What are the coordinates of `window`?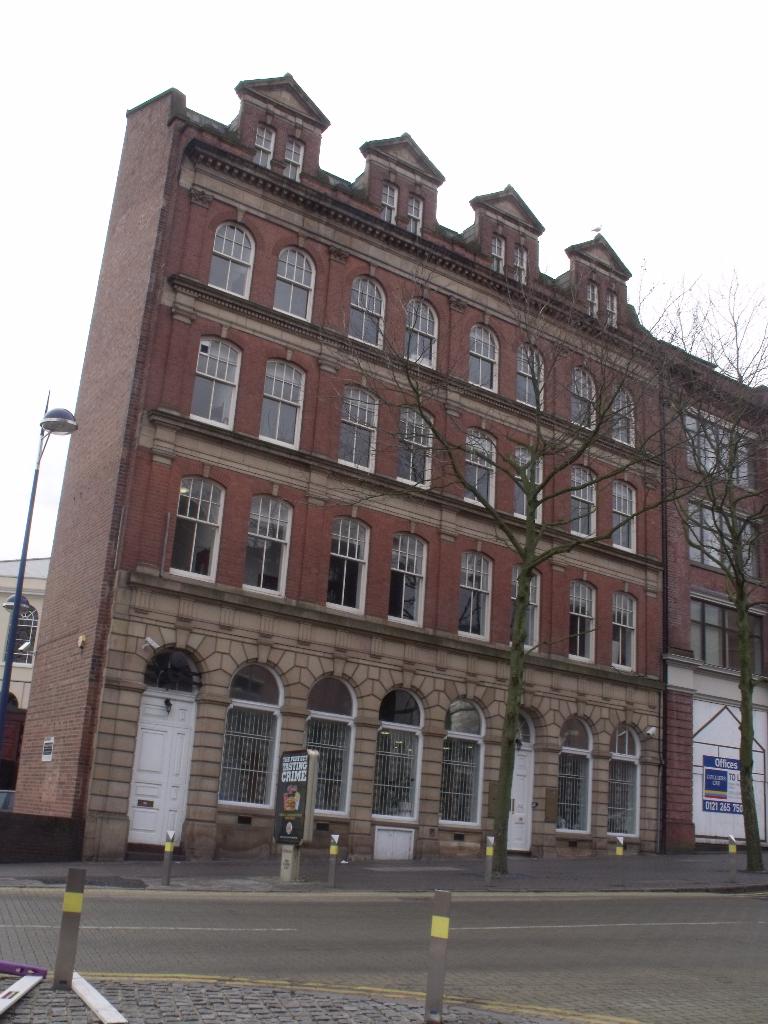
[left=272, top=250, right=314, bottom=321].
